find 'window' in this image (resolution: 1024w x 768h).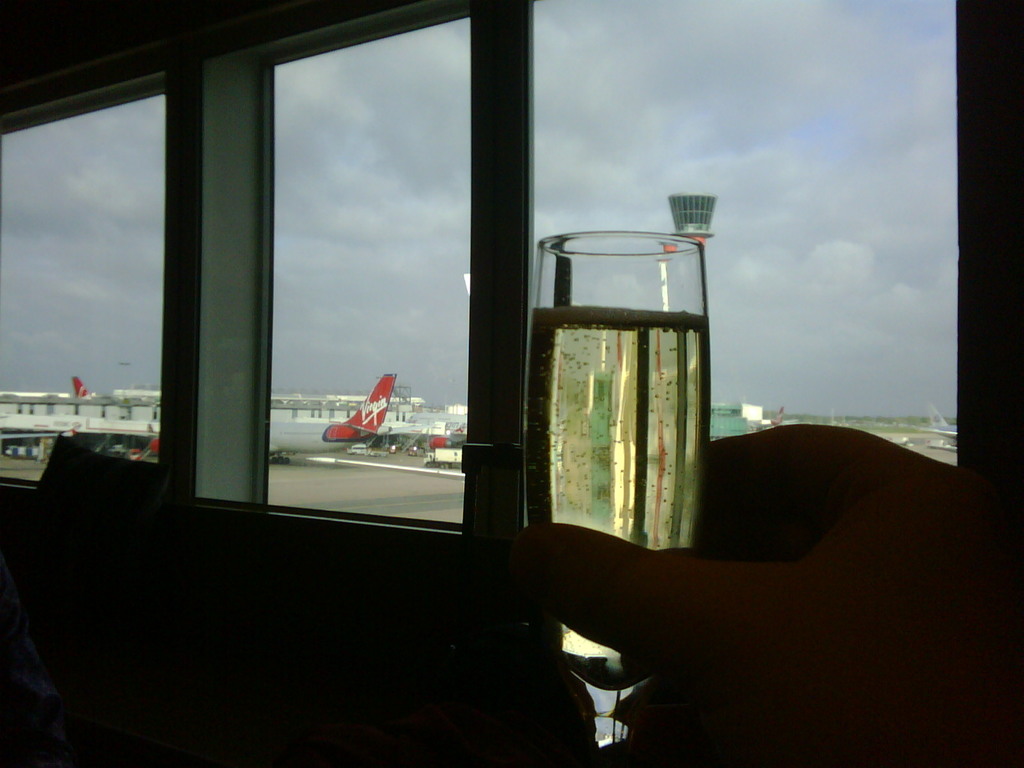
<box>488,0,960,539</box>.
